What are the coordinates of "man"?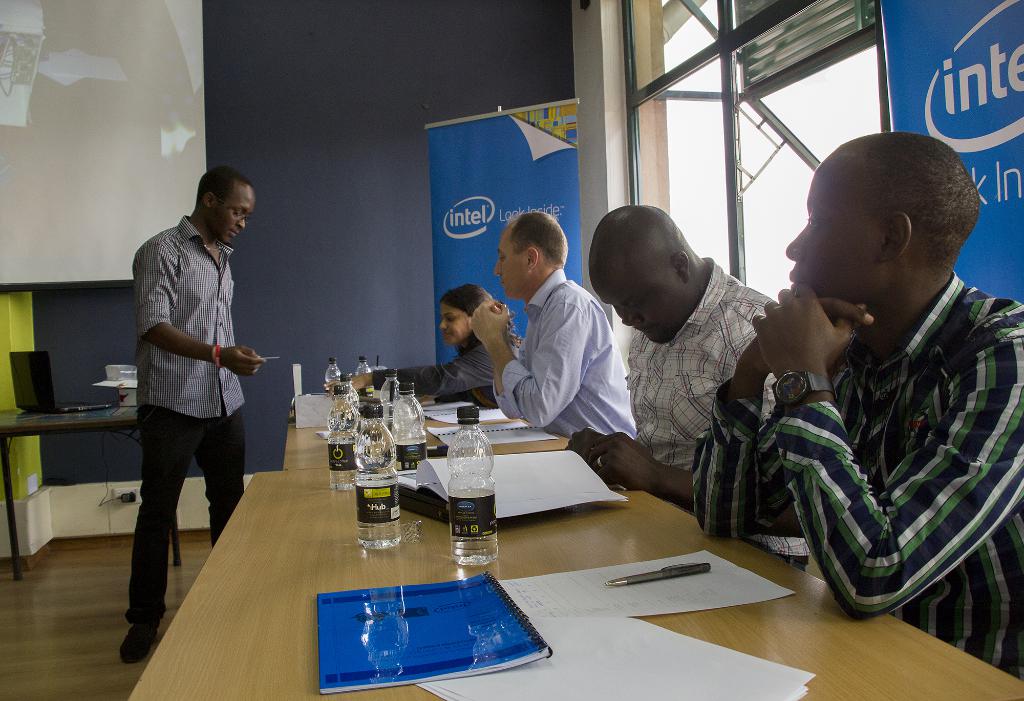
686,133,1023,684.
